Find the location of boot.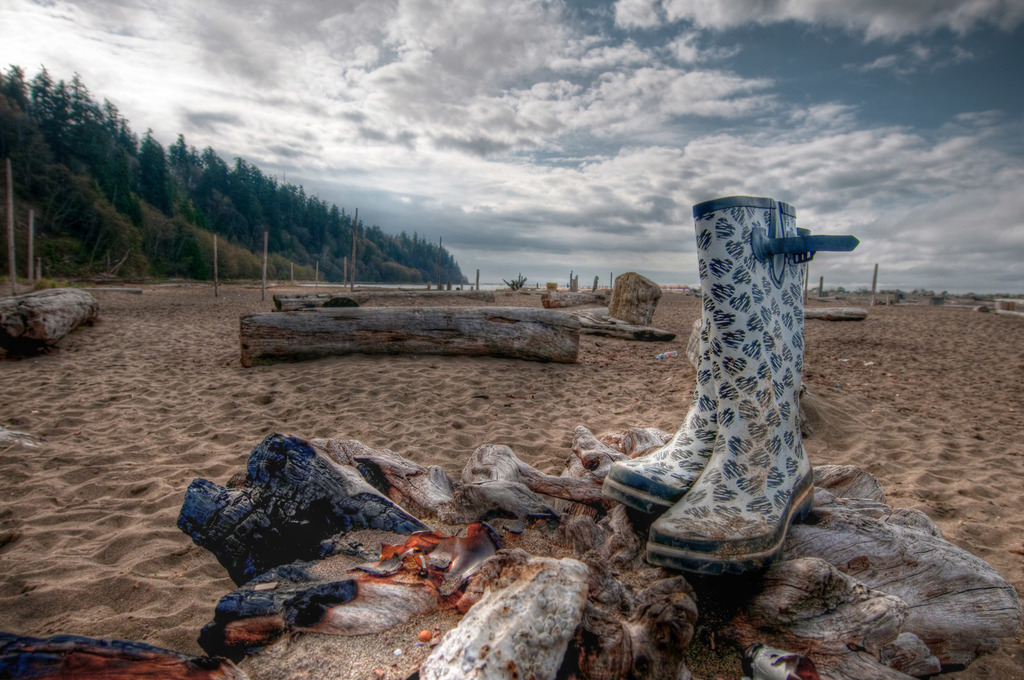
Location: x1=607, y1=194, x2=851, y2=581.
